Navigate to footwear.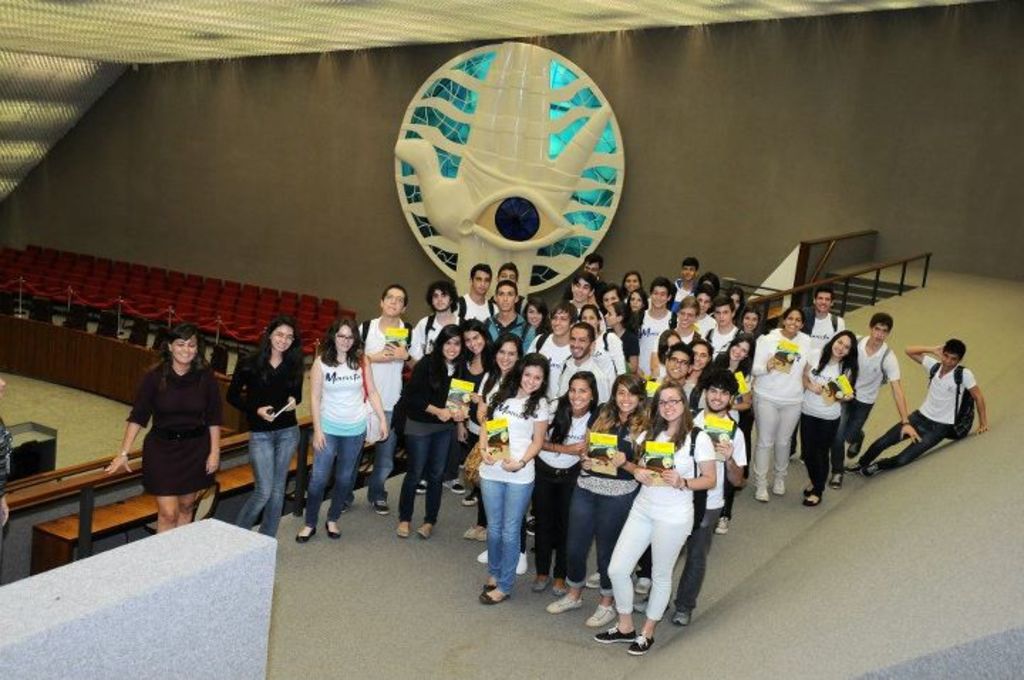
Navigation target: [x1=674, y1=612, x2=693, y2=626].
